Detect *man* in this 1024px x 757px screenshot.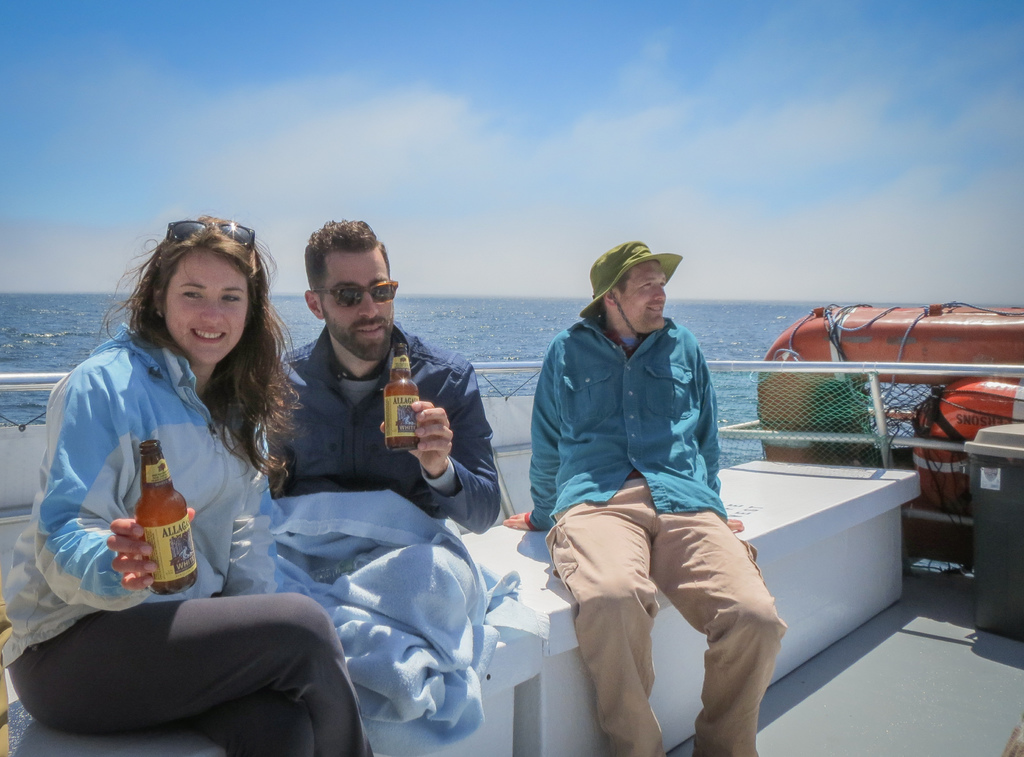
Detection: crop(266, 222, 513, 564).
